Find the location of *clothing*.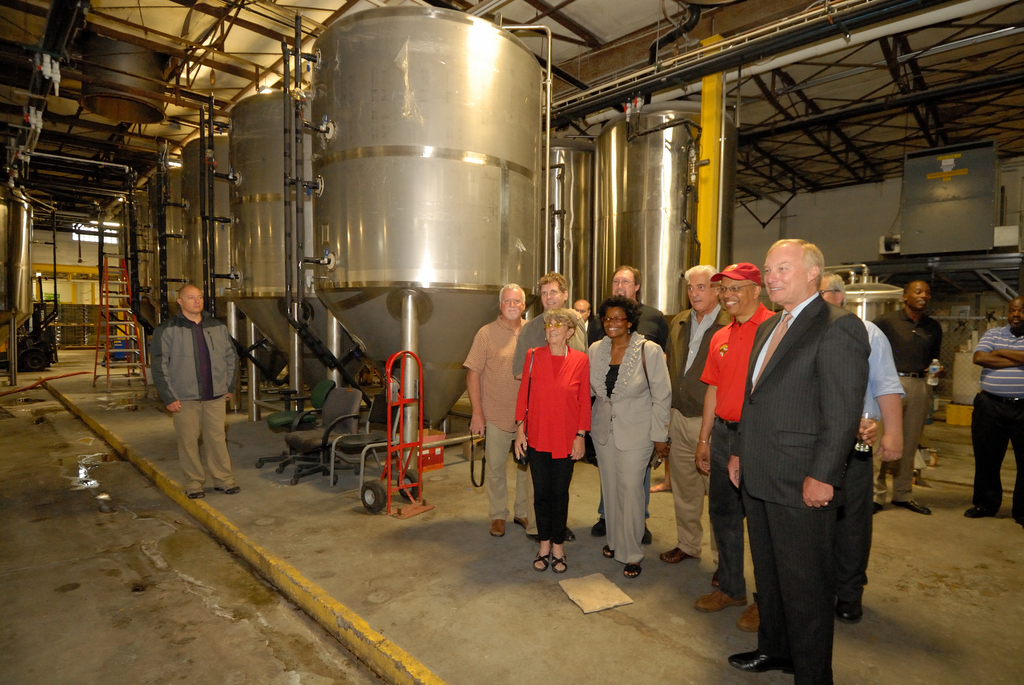
Location: bbox=(456, 319, 530, 516).
